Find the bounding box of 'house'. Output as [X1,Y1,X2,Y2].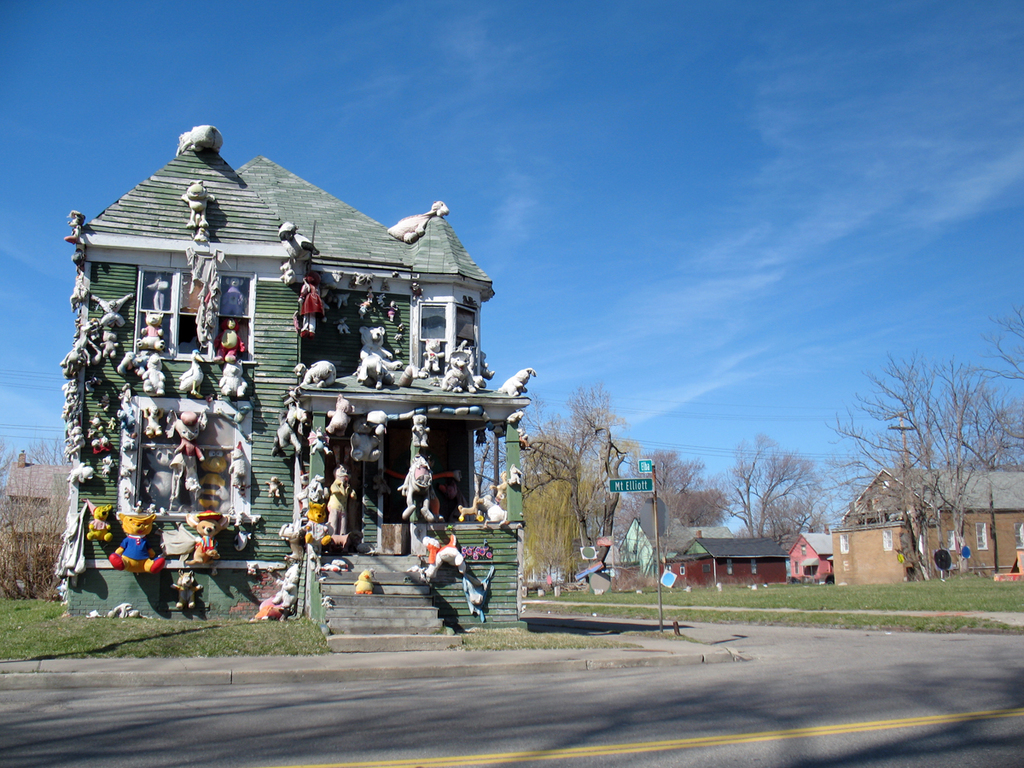
[51,122,541,651].
